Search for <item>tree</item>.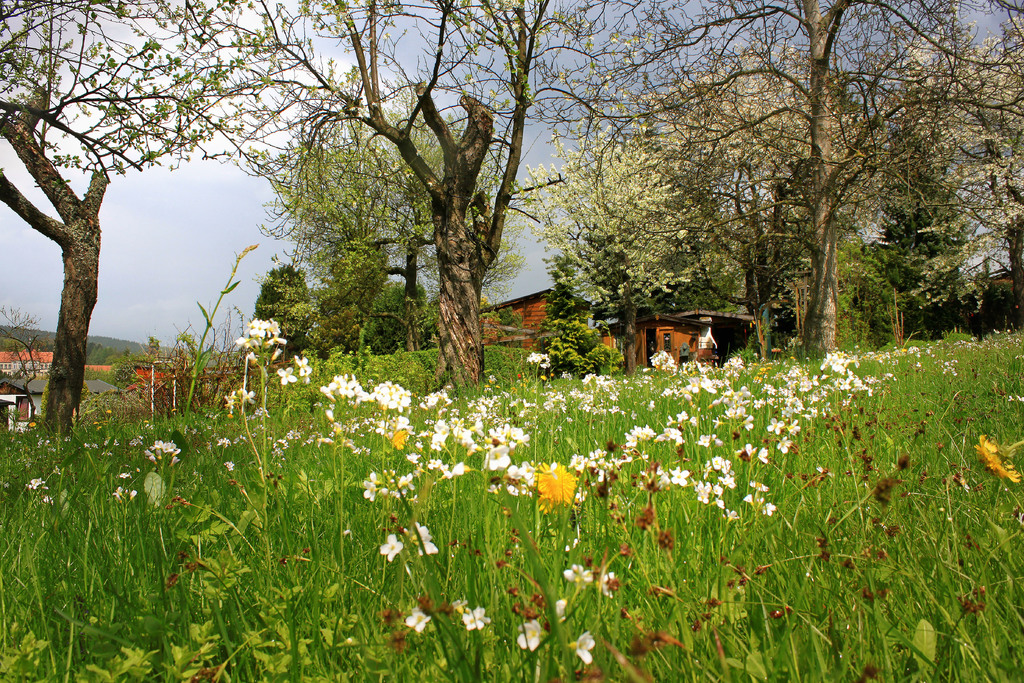
Found at {"left": 545, "top": 144, "right": 900, "bottom": 358}.
